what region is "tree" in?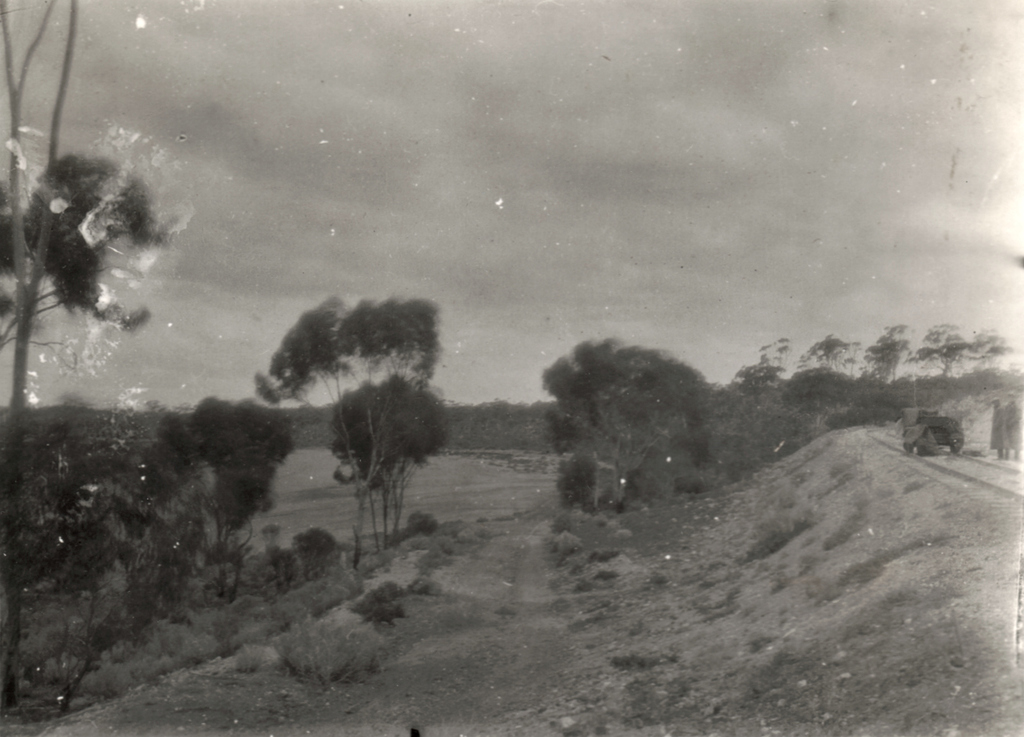
x1=327 y1=374 x2=456 y2=550.
